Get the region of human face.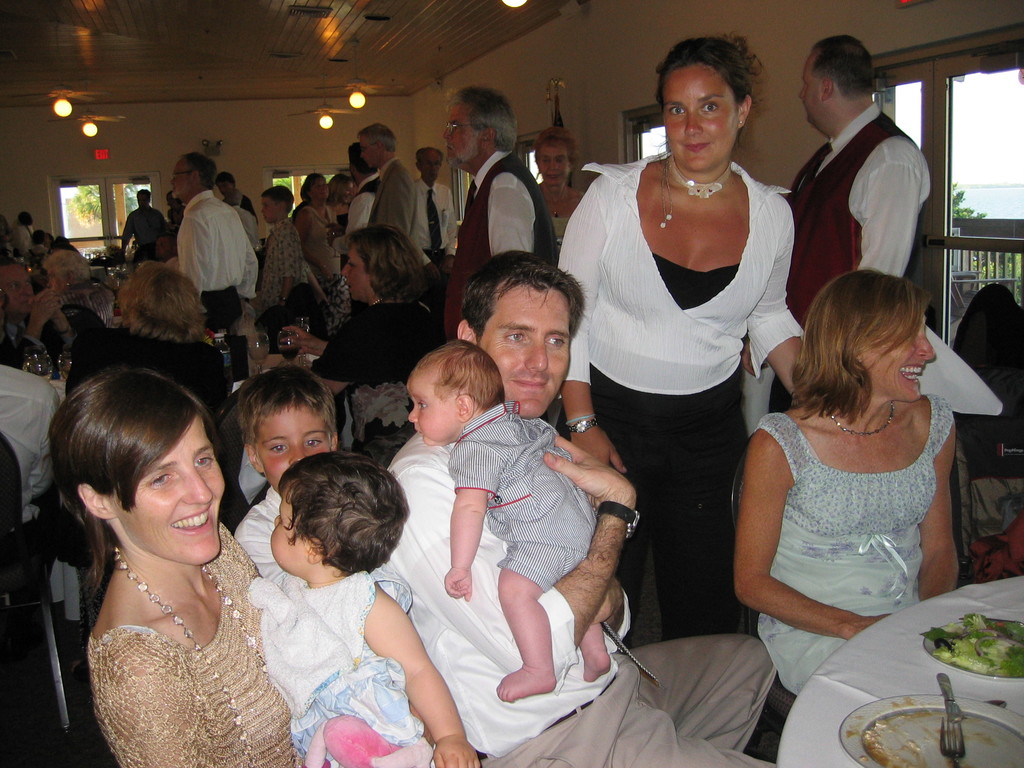
region(534, 140, 568, 188).
